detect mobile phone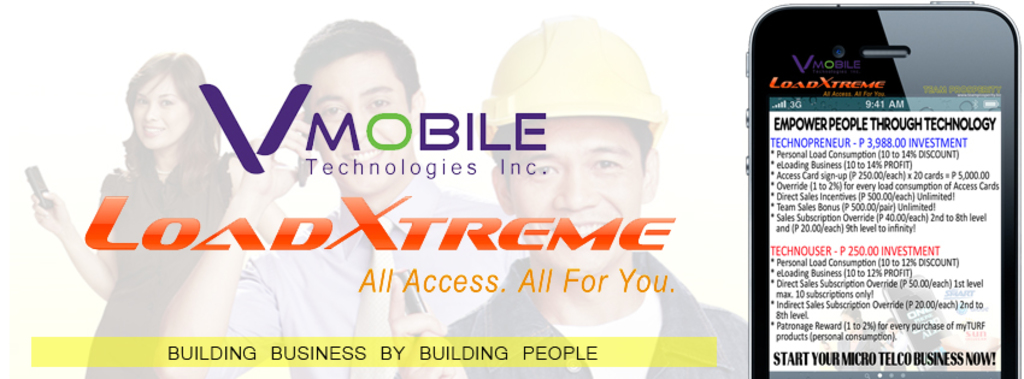
detection(298, 124, 306, 184)
